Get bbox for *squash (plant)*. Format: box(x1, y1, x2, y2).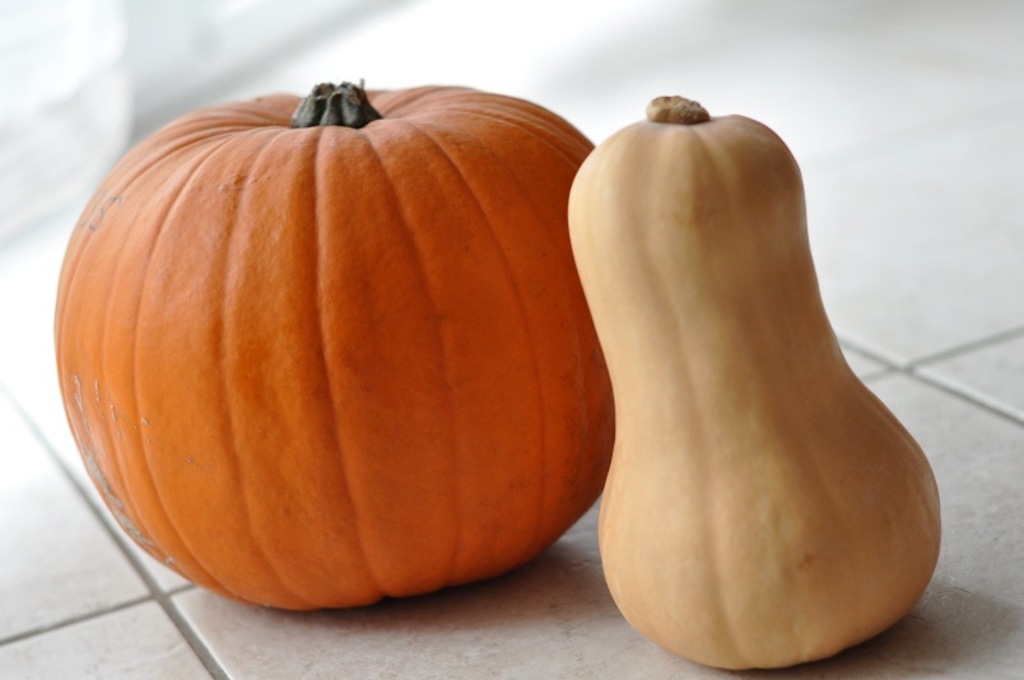
box(52, 84, 619, 610).
